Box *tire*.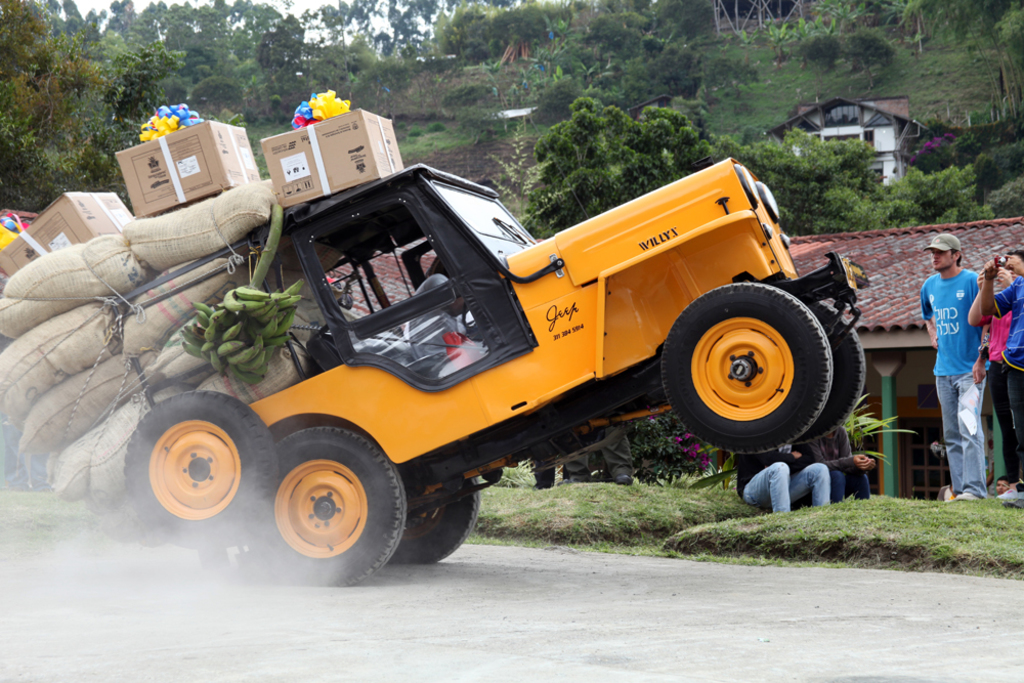
bbox=[248, 425, 407, 584].
